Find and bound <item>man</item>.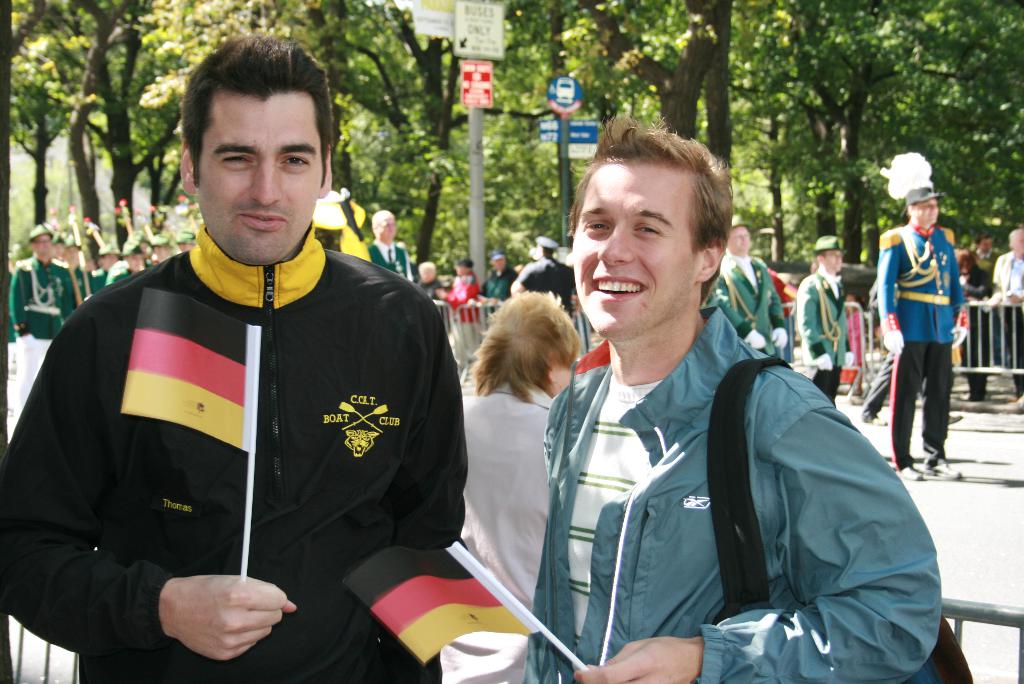
Bound: (518, 115, 938, 683).
